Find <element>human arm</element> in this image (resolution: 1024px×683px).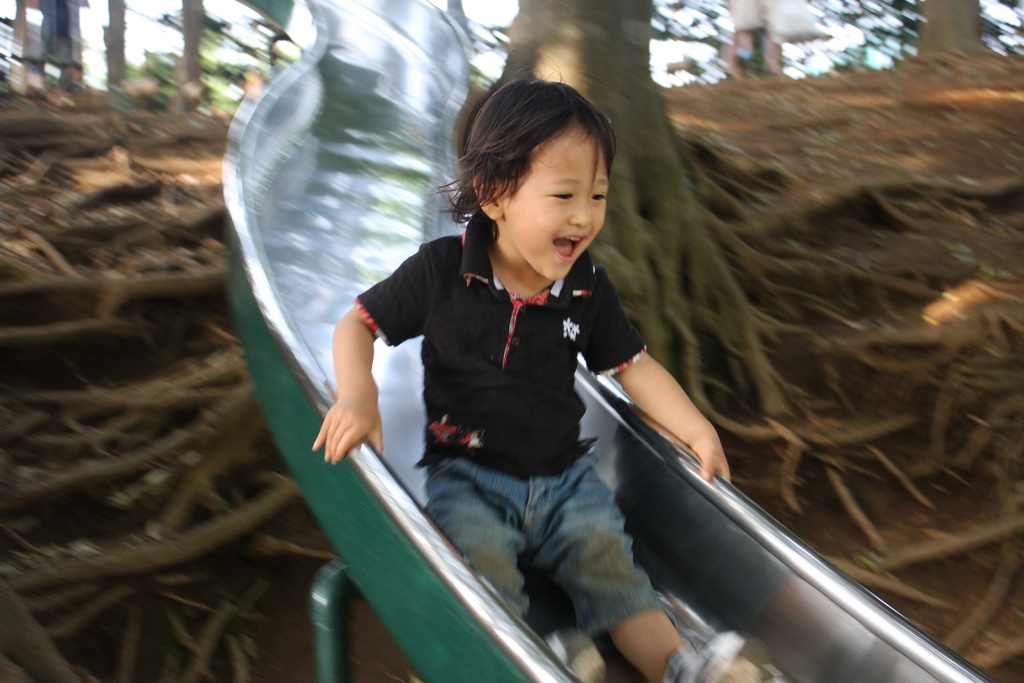
[309,252,427,463].
